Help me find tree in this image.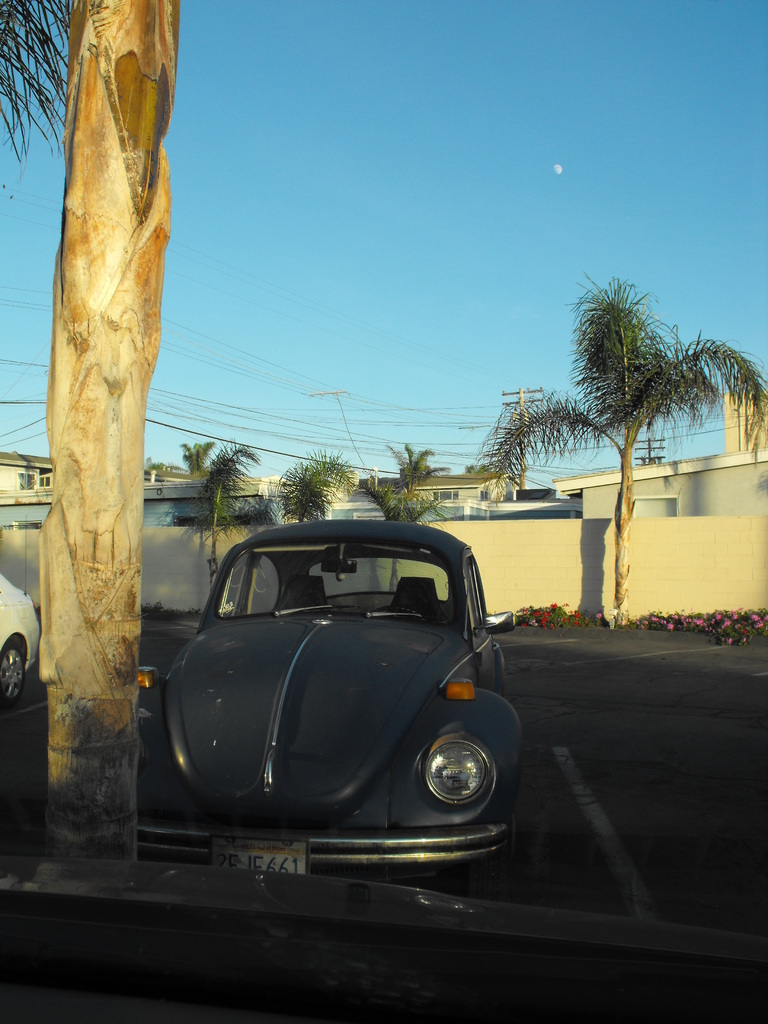
Found it: <region>0, 0, 179, 884</region>.
